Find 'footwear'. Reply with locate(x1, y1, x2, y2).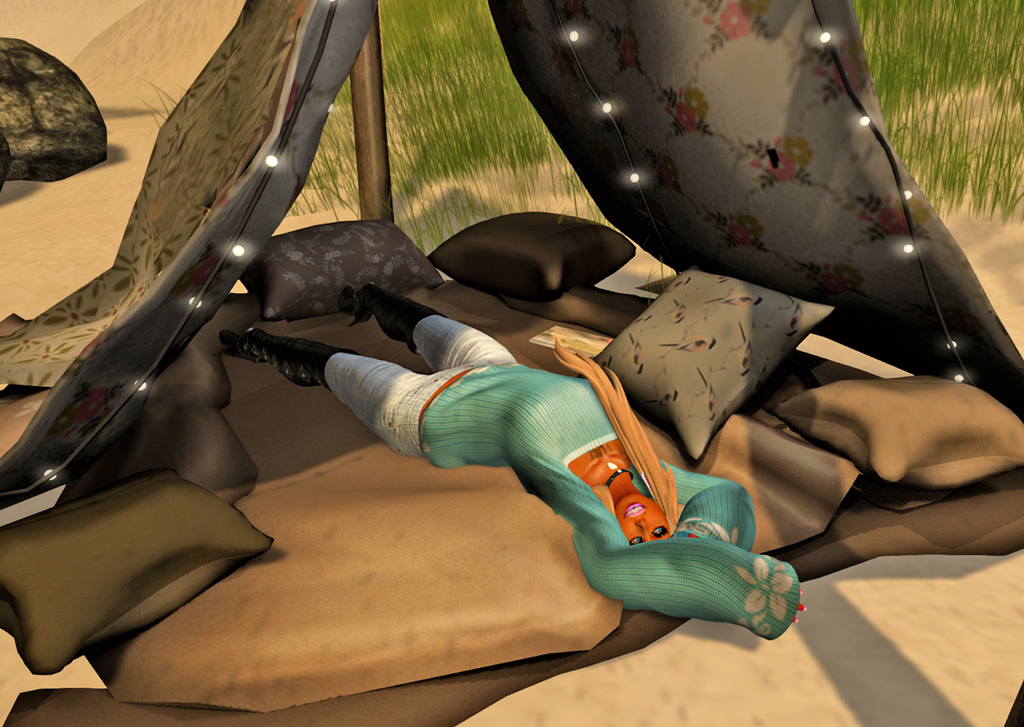
locate(210, 322, 357, 390).
